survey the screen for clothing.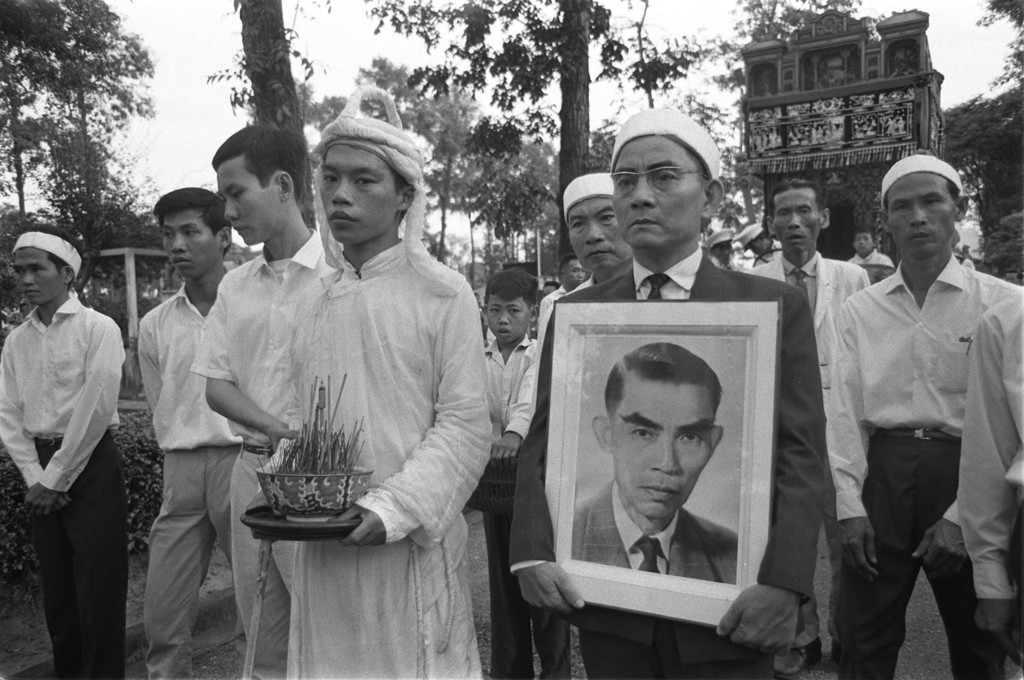
Survey found: bbox=[1, 298, 126, 679].
